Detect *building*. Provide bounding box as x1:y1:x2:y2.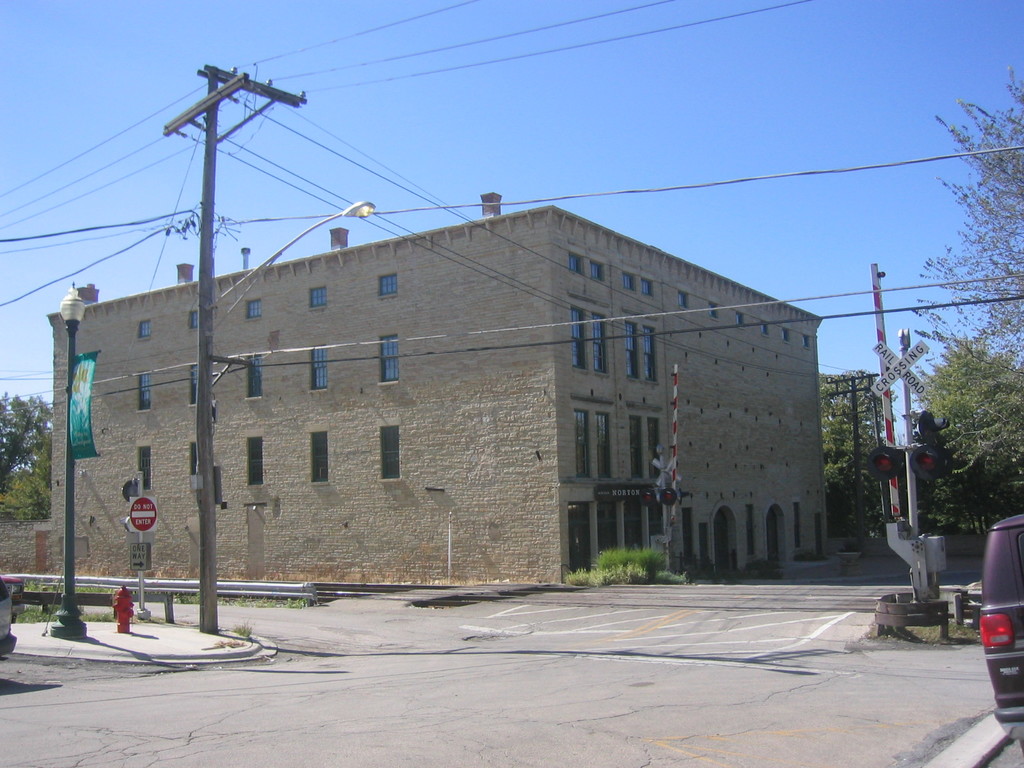
47:191:824:585.
